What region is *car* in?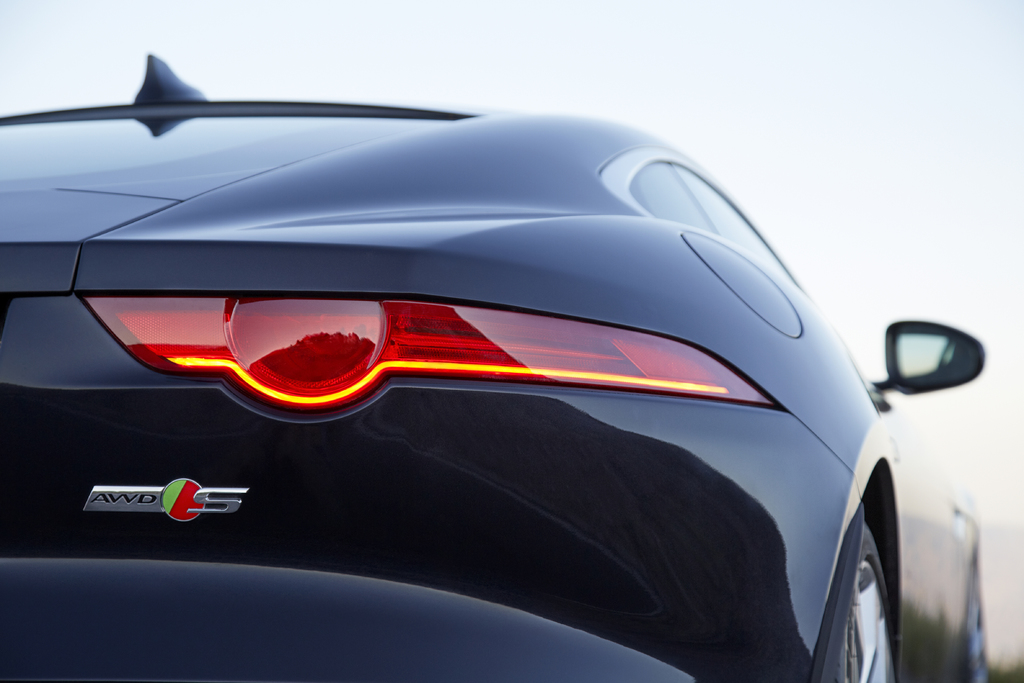
(0,51,988,682).
